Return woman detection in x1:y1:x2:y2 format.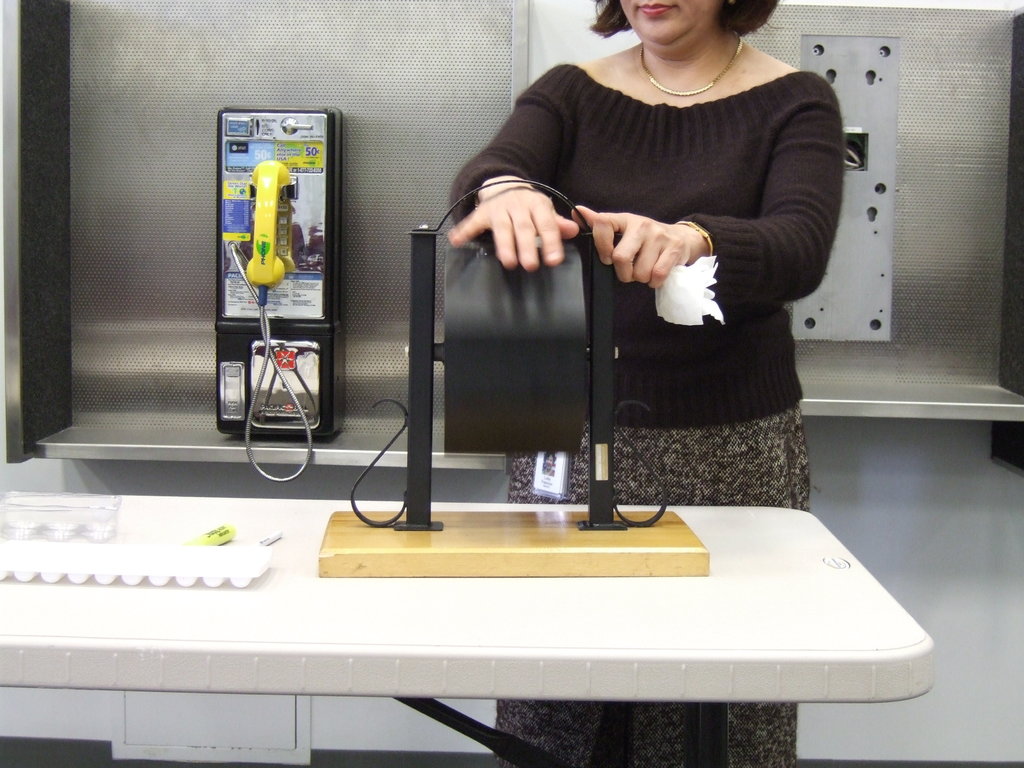
449:0:850:763.
